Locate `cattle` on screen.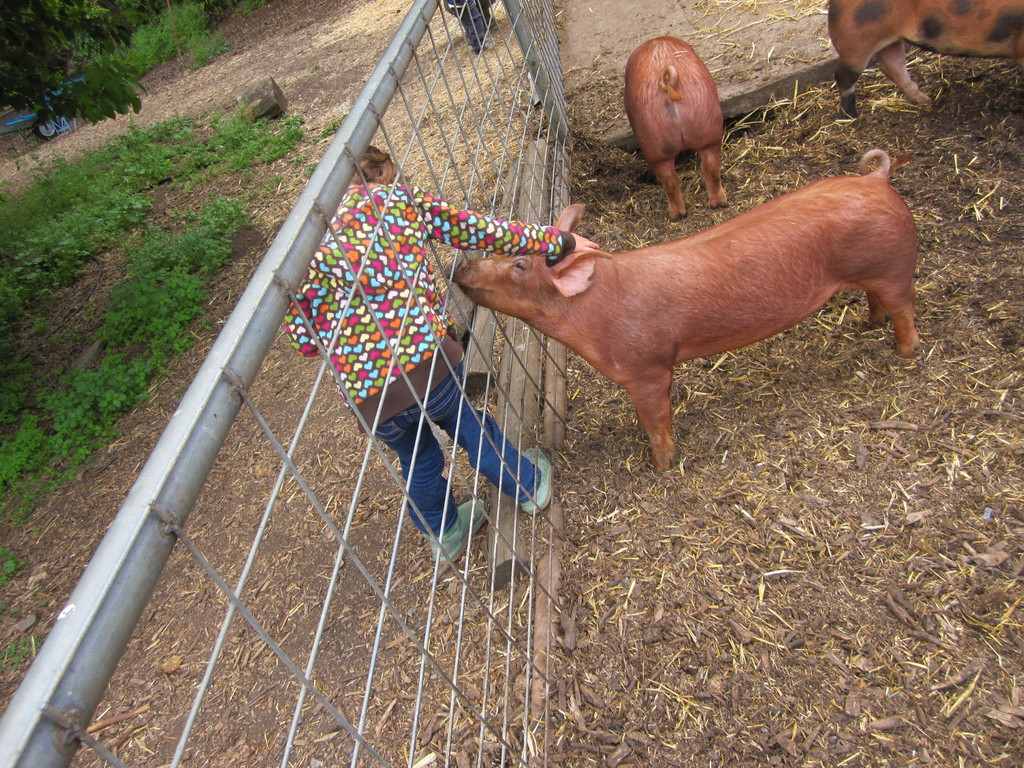
On screen at locate(447, 172, 903, 481).
